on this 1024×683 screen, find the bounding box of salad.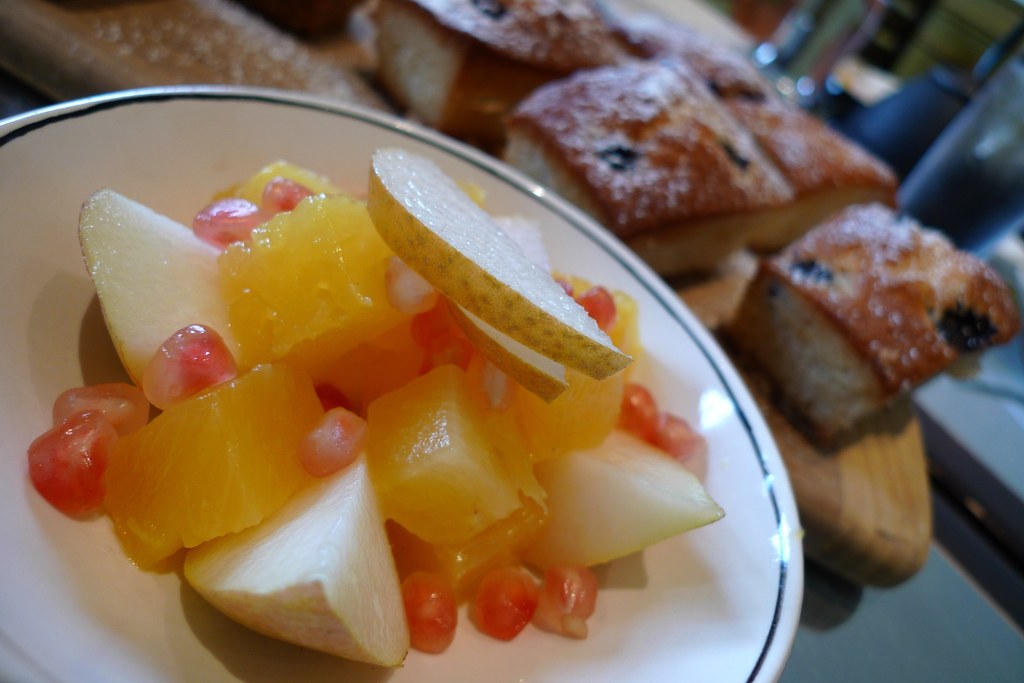
Bounding box: 17:138:735:673.
